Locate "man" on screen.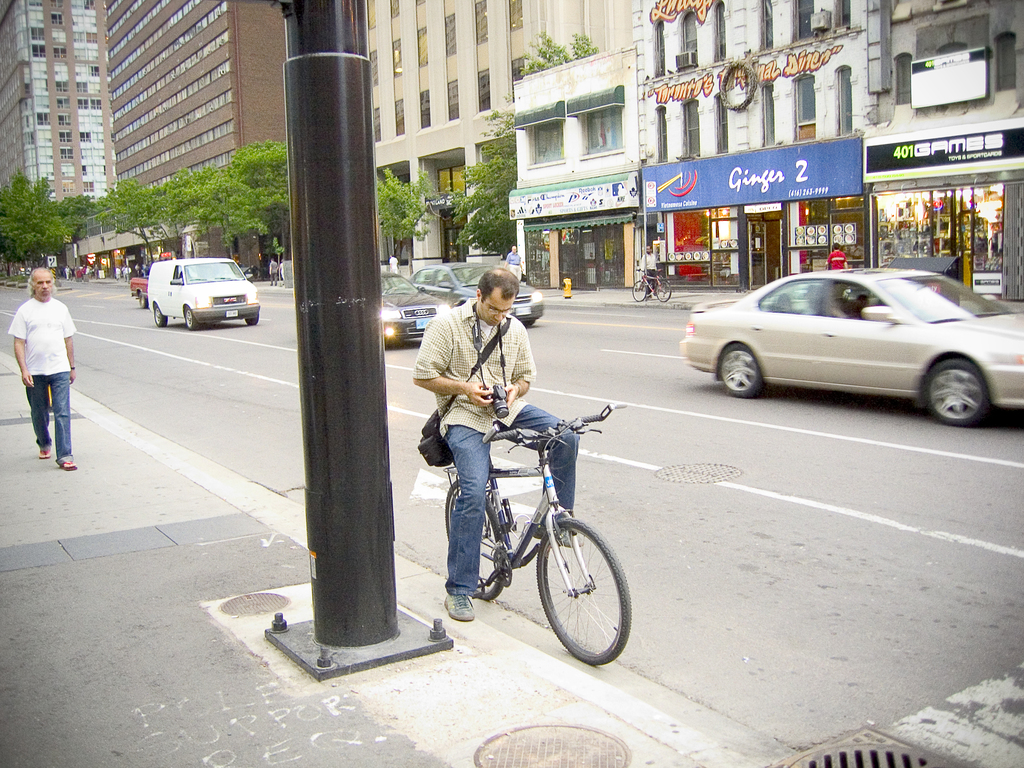
On screen at 854, 292, 868, 307.
